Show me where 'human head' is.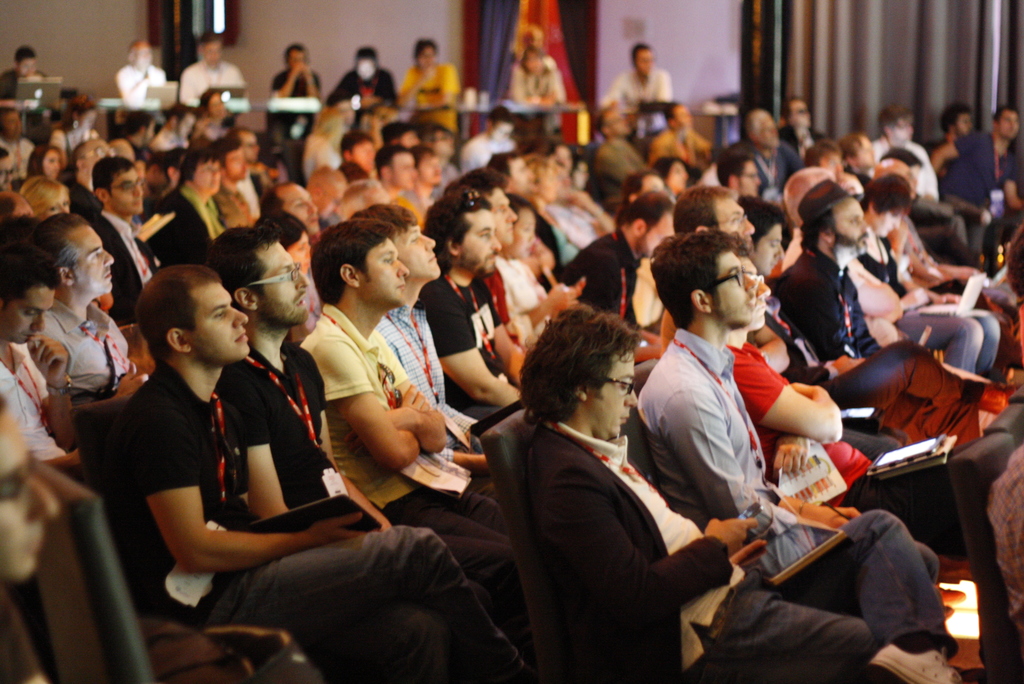
'human head' is at (left=134, top=43, right=151, bottom=74).
